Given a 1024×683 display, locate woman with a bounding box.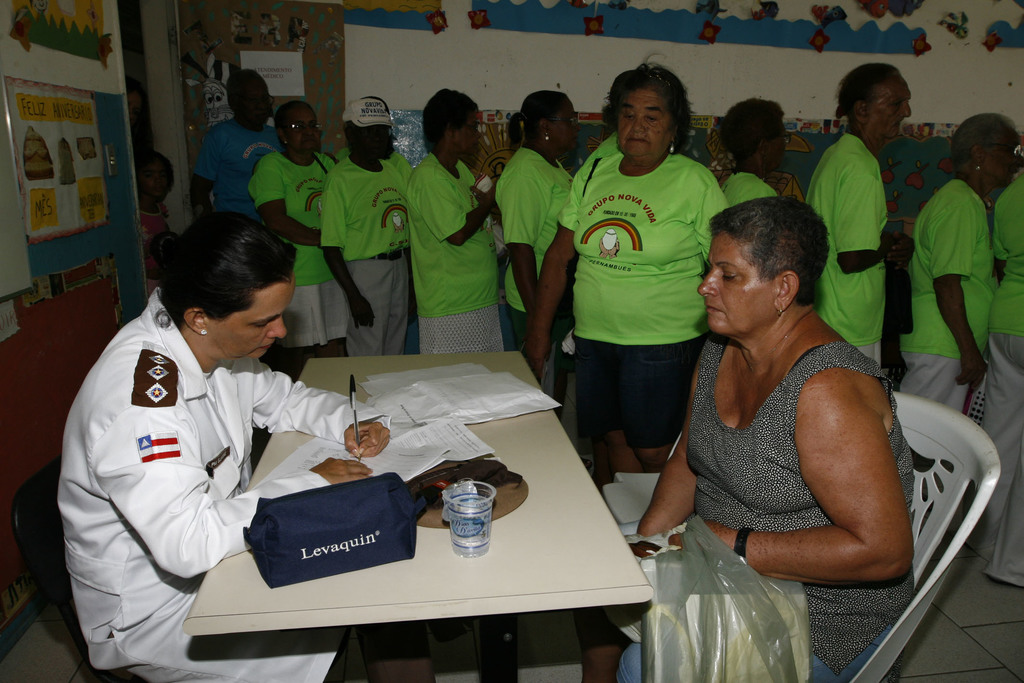
Located: pyautogui.locateOnScreen(799, 64, 917, 379).
